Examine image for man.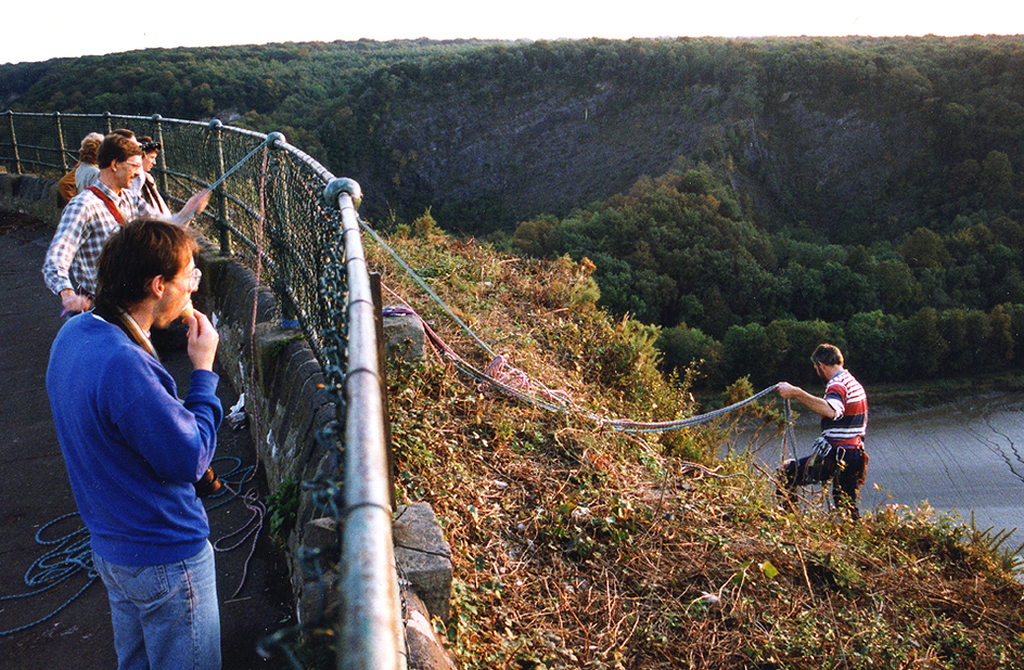
Examination result: x1=780 y1=343 x2=869 y2=519.
